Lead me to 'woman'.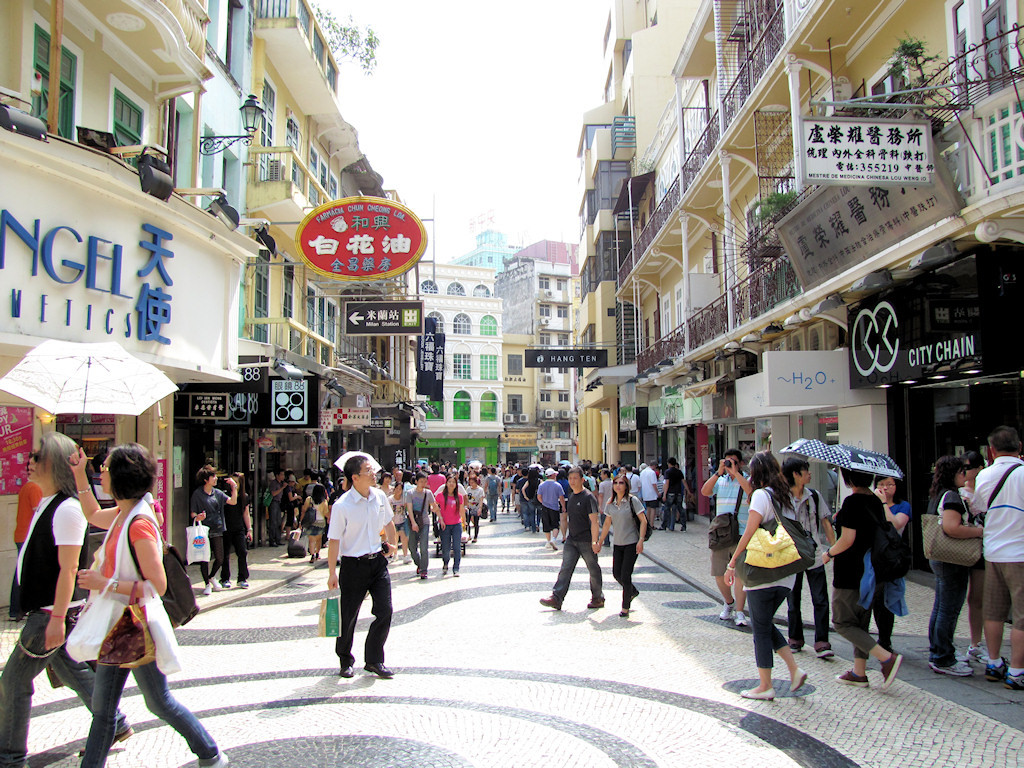
Lead to (435, 474, 466, 578).
